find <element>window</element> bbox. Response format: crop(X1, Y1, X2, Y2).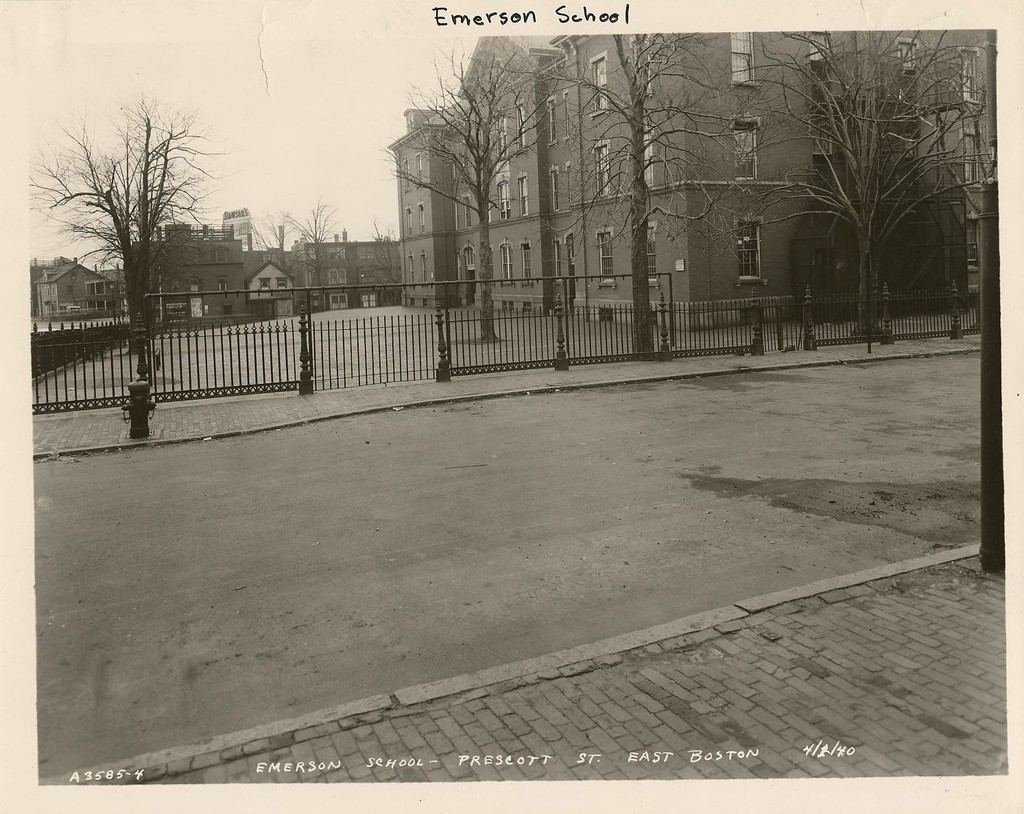
crop(591, 51, 606, 102).
